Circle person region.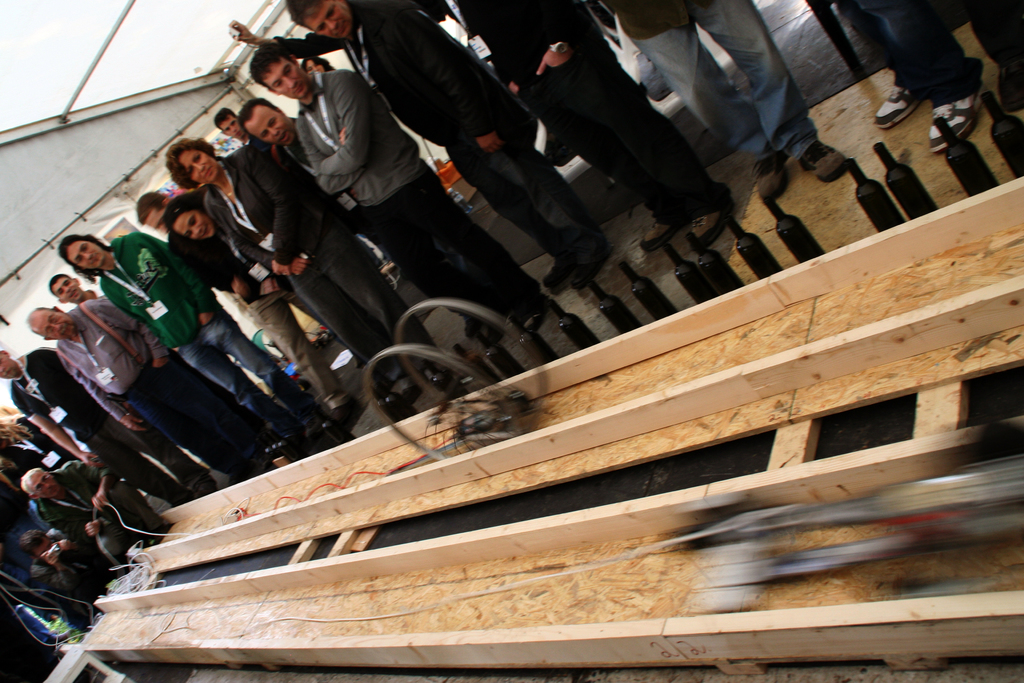
Region: (264,44,557,334).
